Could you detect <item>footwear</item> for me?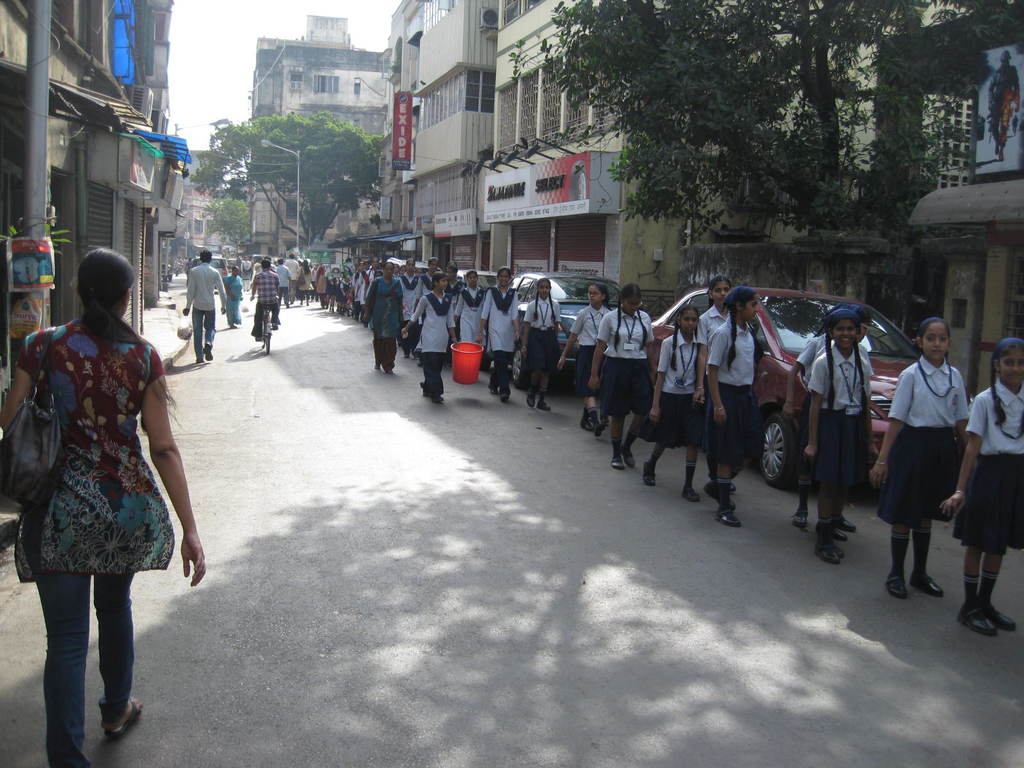
Detection result: 815, 545, 842, 562.
